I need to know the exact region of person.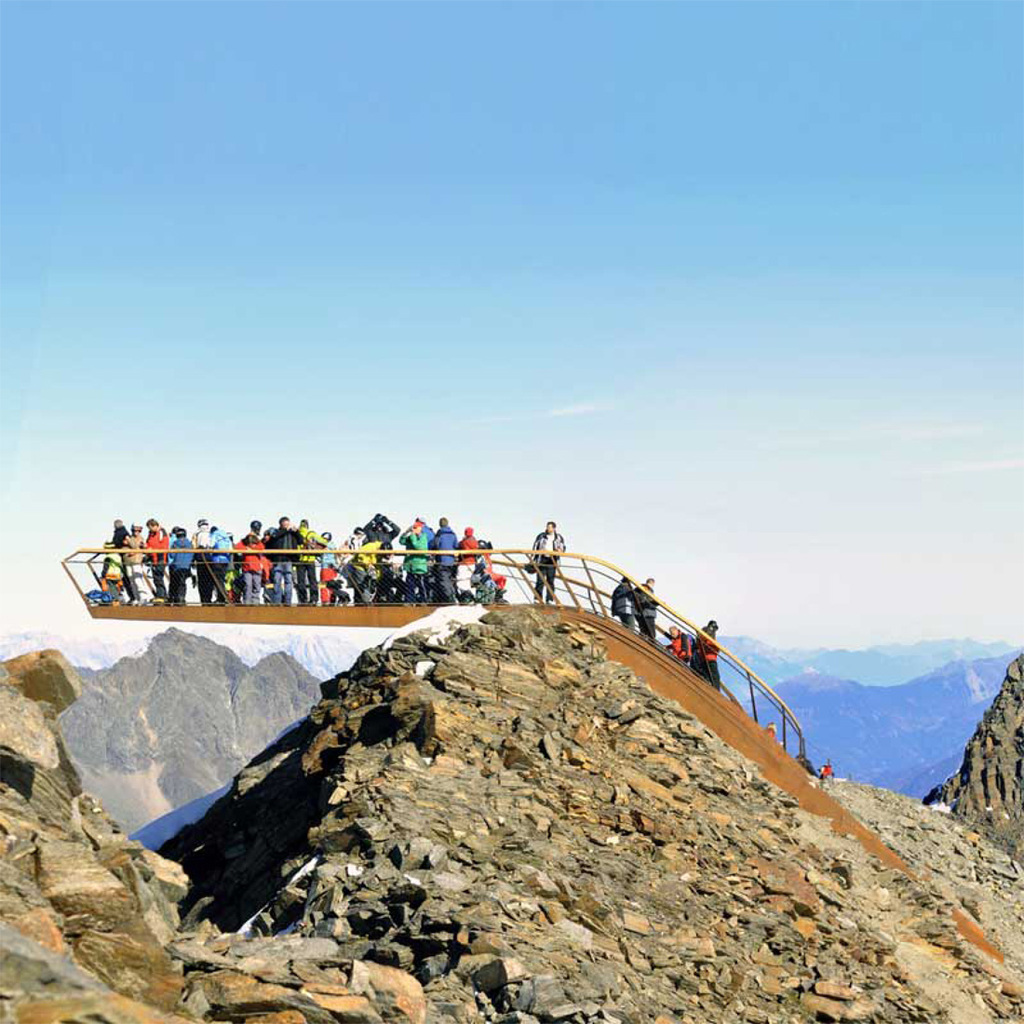
Region: bbox=[665, 617, 700, 660].
